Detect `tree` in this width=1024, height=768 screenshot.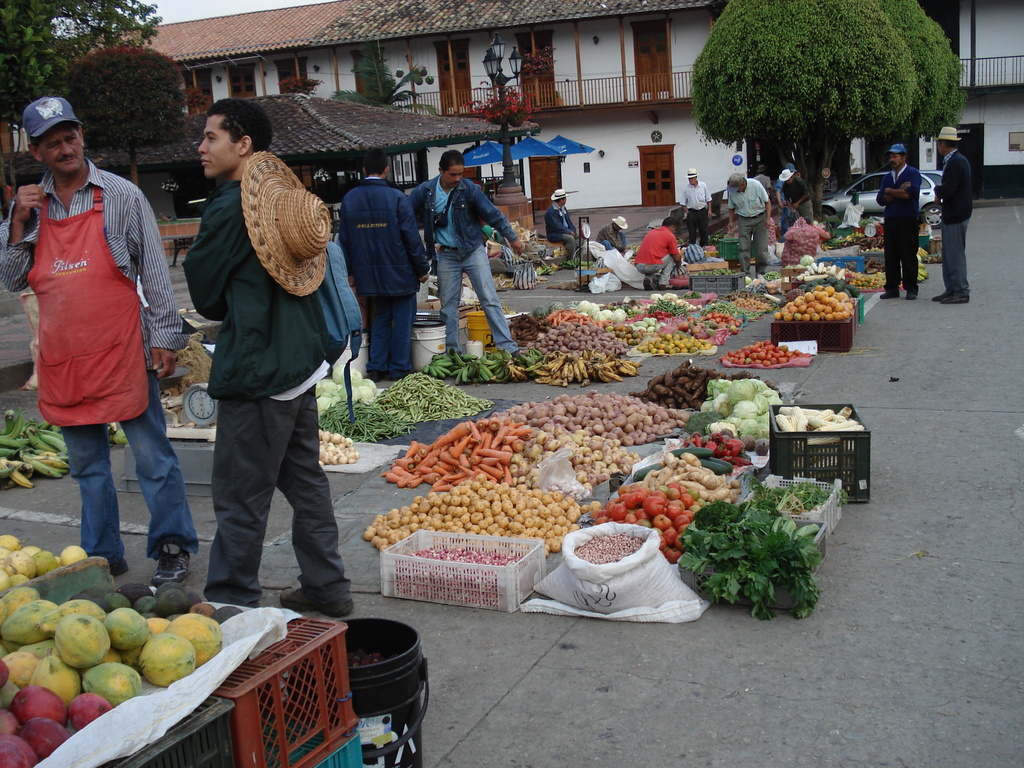
Detection: 692 3 961 189.
